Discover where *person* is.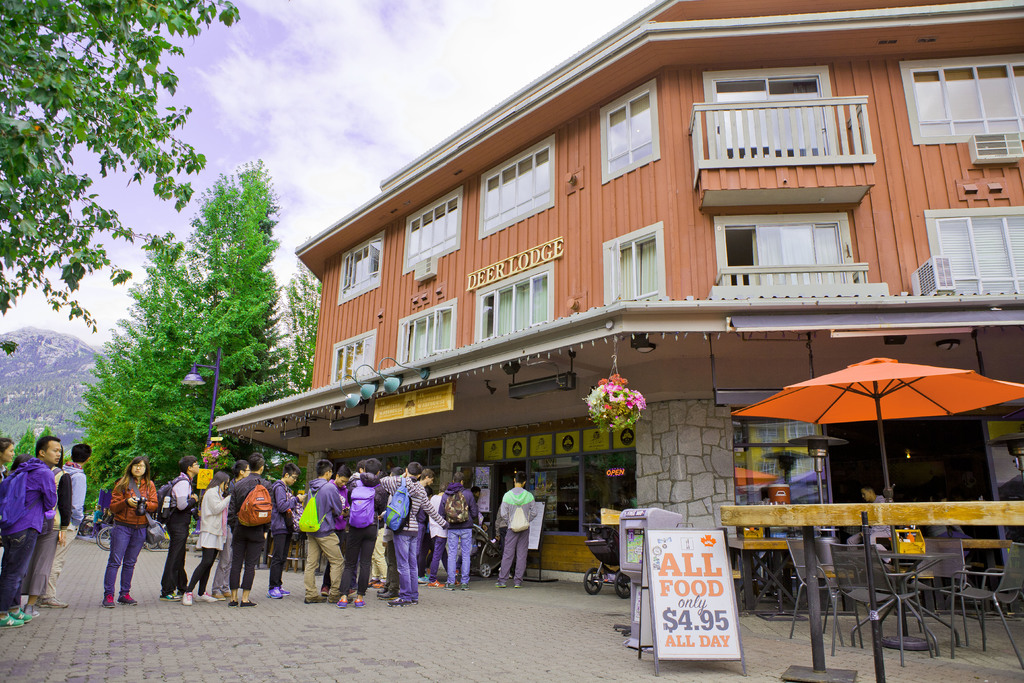
Discovered at (left=501, top=473, right=539, bottom=584).
